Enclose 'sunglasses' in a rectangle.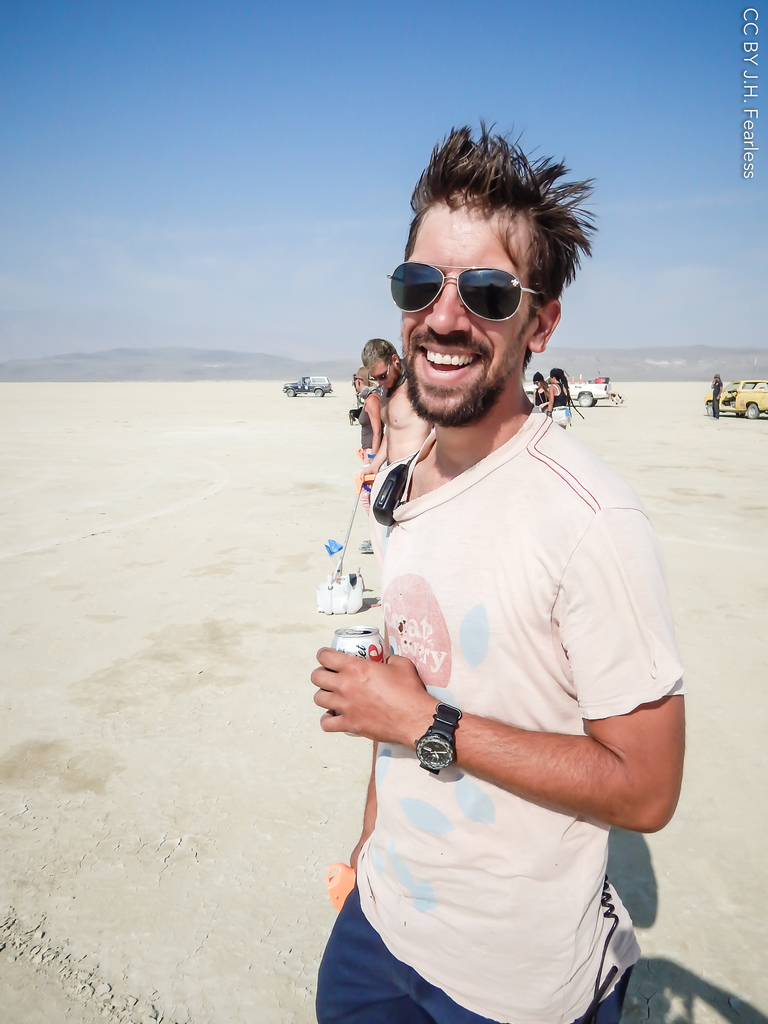
{"x1": 383, "y1": 259, "x2": 551, "y2": 323}.
